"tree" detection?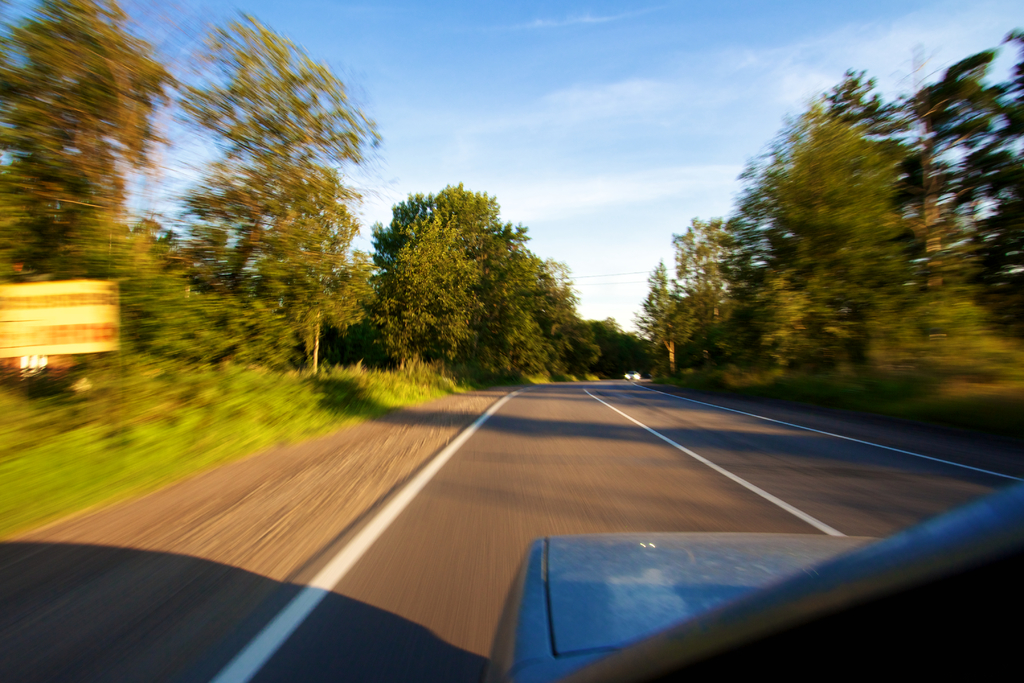
917,23,1023,397
